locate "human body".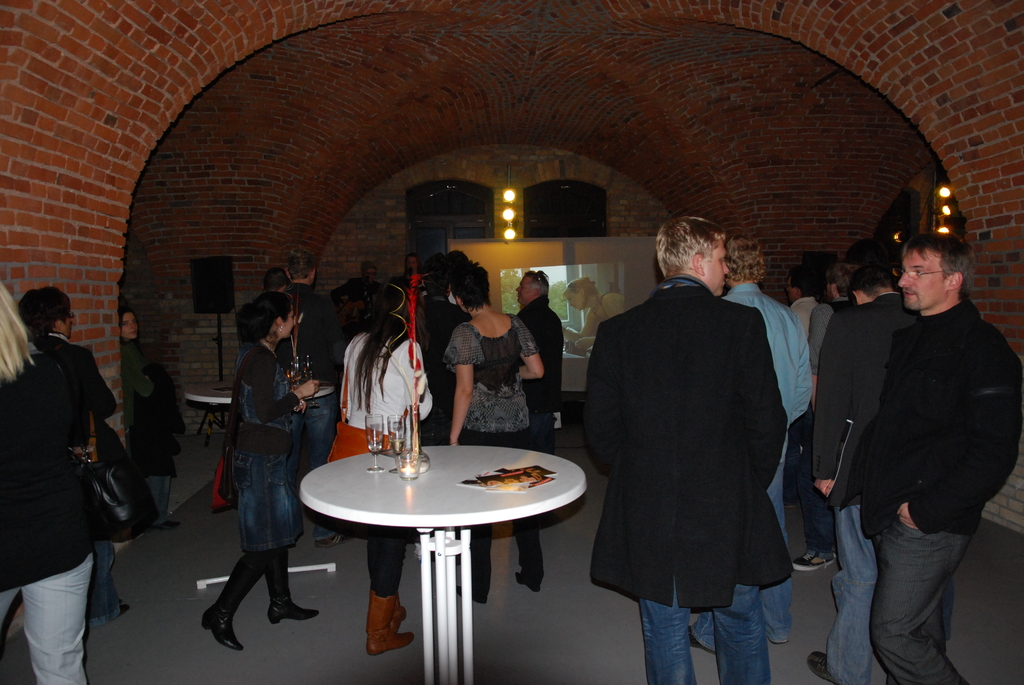
Bounding box: pyautogui.locateOnScreen(0, 283, 95, 684).
